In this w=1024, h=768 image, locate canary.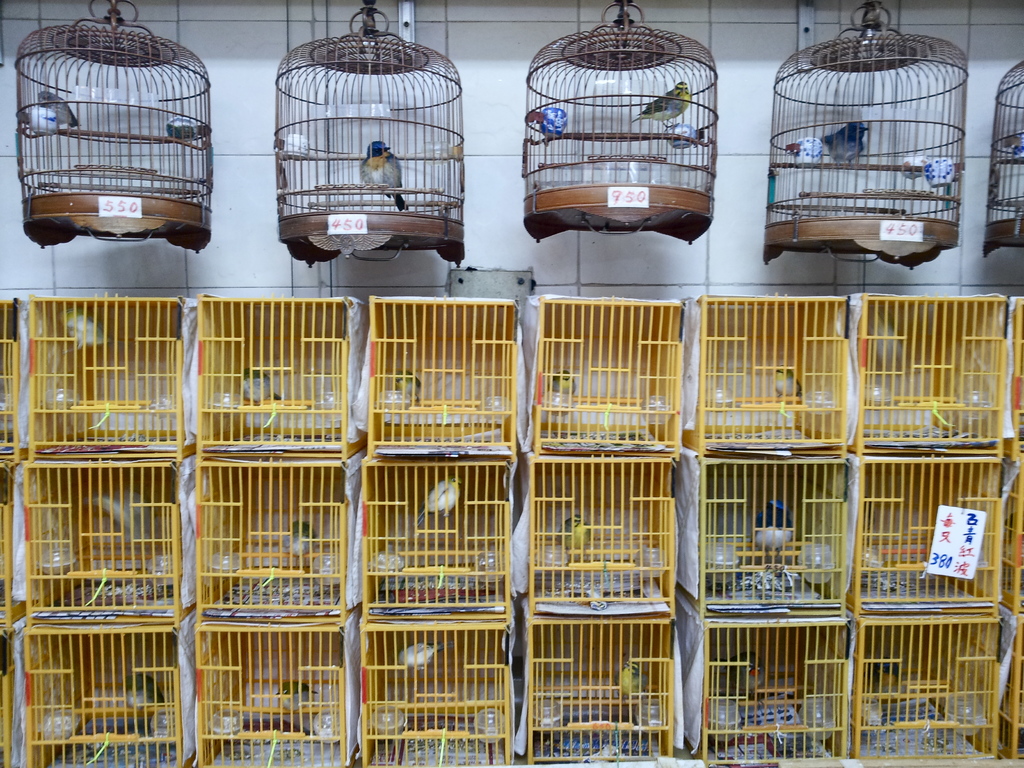
Bounding box: bbox=(614, 656, 652, 705).
